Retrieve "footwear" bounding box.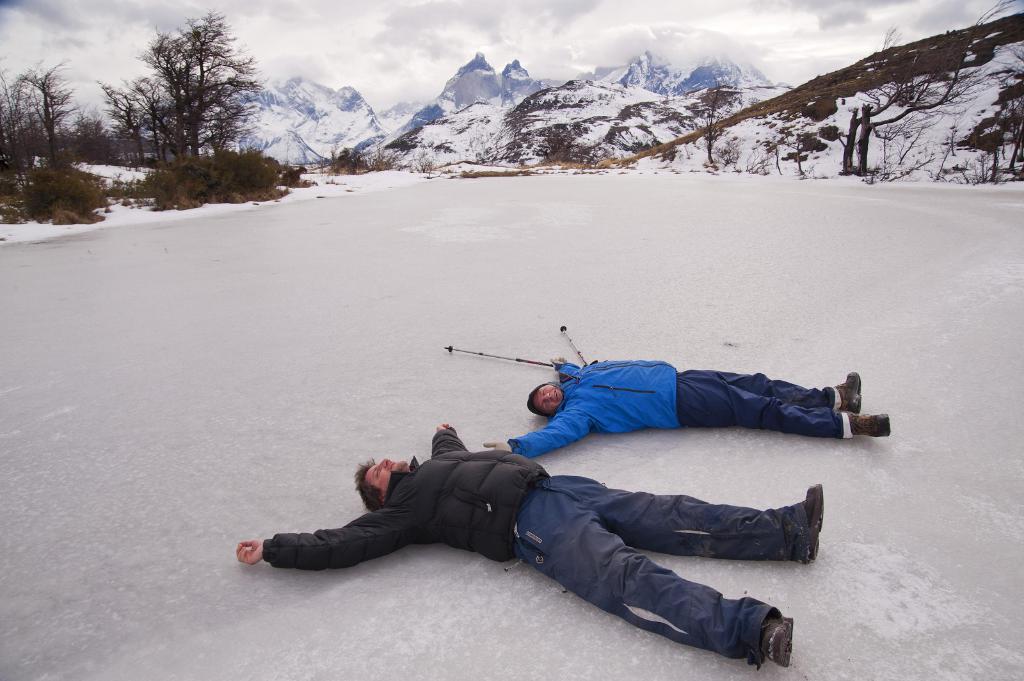
Bounding box: left=838, top=367, right=865, bottom=413.
